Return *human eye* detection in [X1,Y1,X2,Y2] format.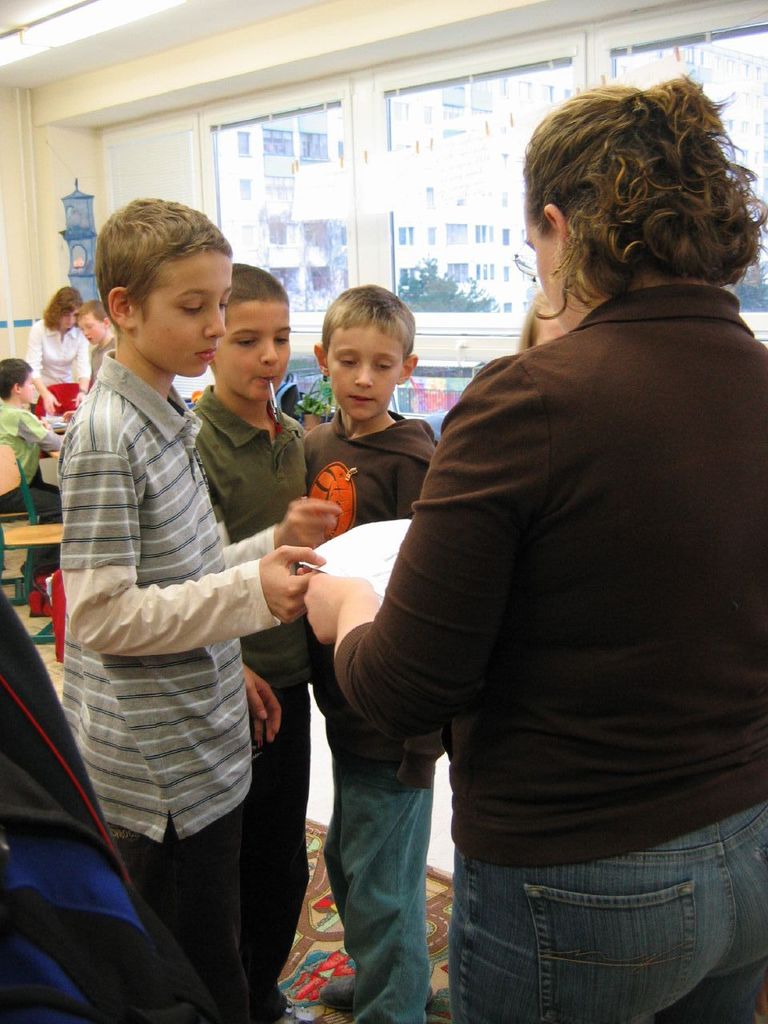
[337,353,361,367].
